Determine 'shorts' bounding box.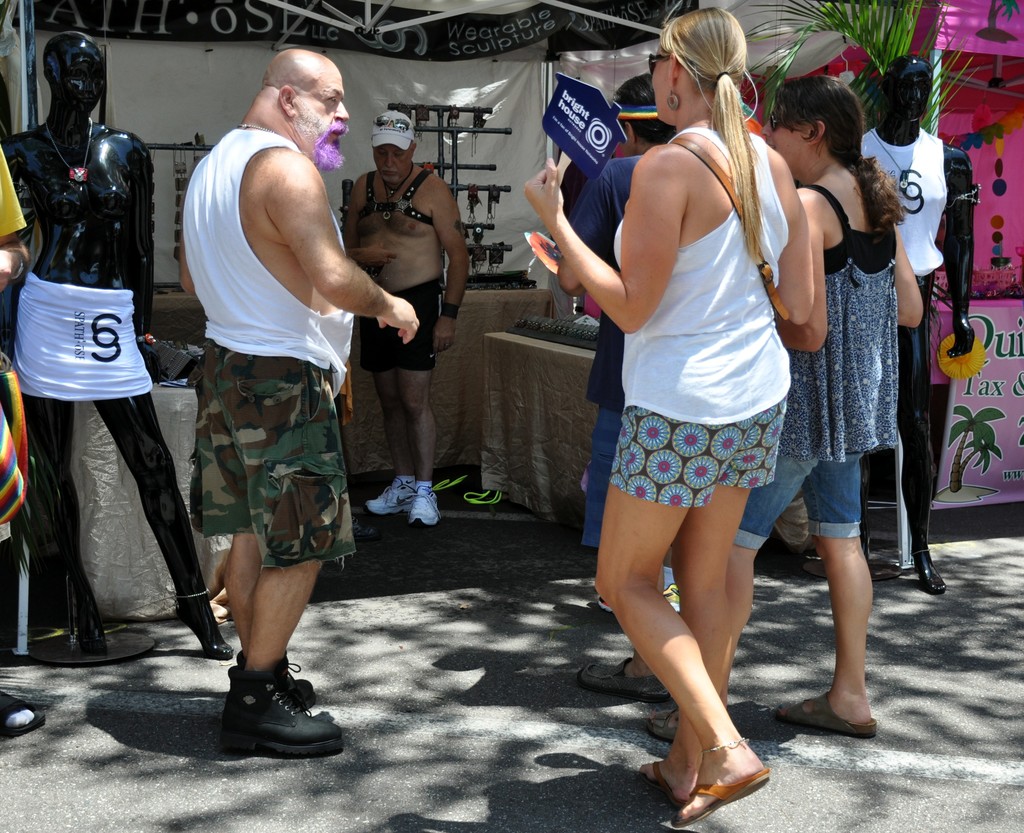
Determined: x1=18, y1=273, x2=151, y2=400.
